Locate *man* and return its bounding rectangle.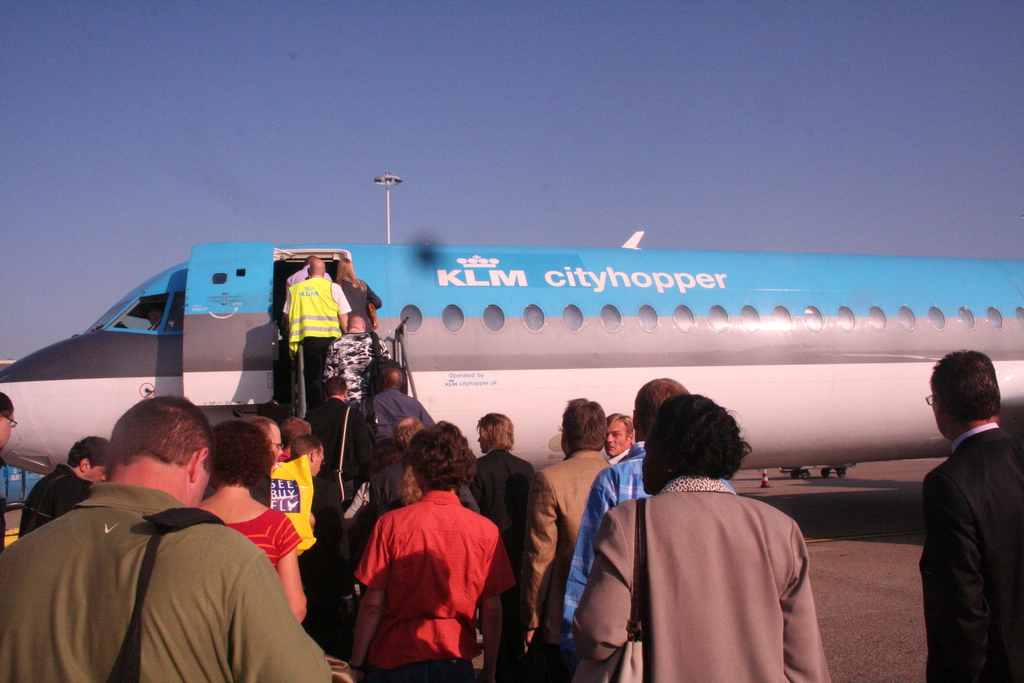
(x1=299, y1=371, x2=379, y2=490).
